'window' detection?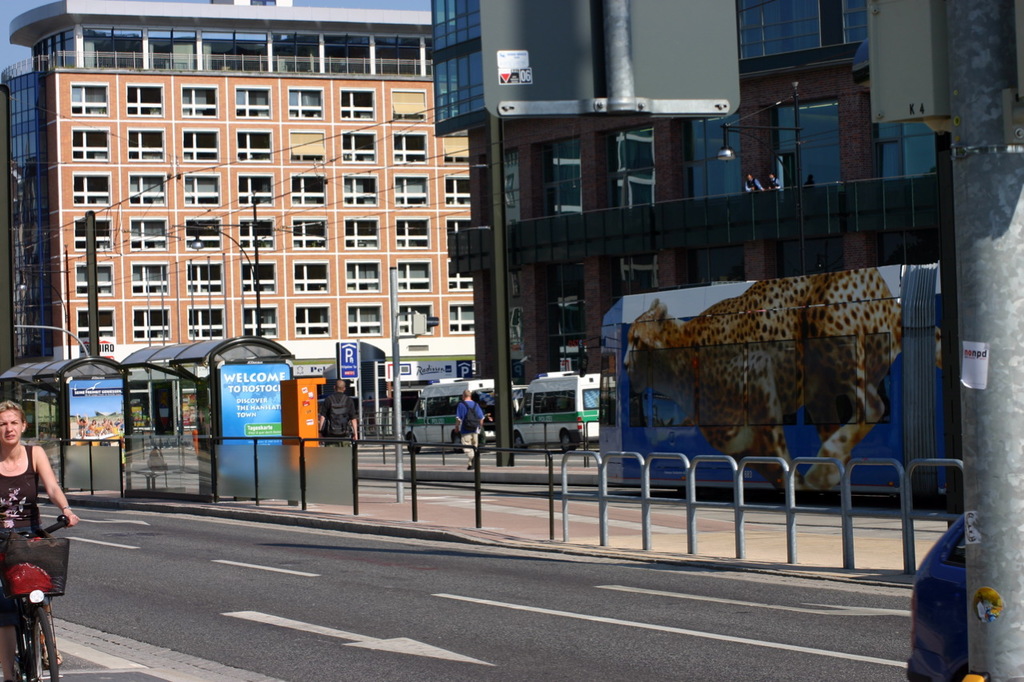
<region>69, 300, 125, 346</region>
